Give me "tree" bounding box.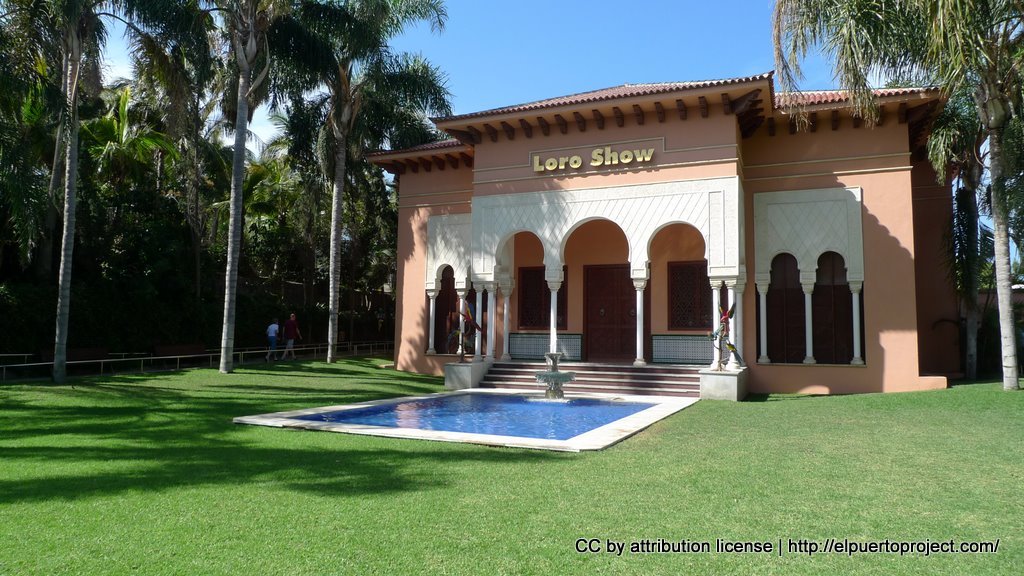
19/4/113/381.
